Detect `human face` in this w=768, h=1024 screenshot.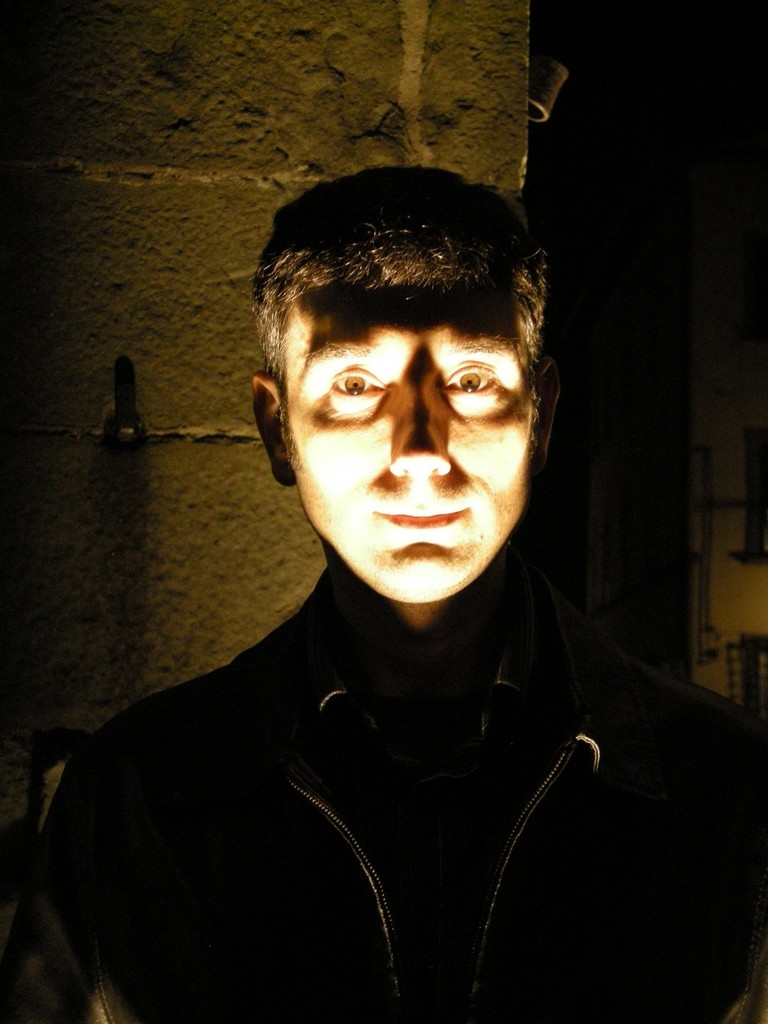
Detection: box(282, 275, 534, 610).
